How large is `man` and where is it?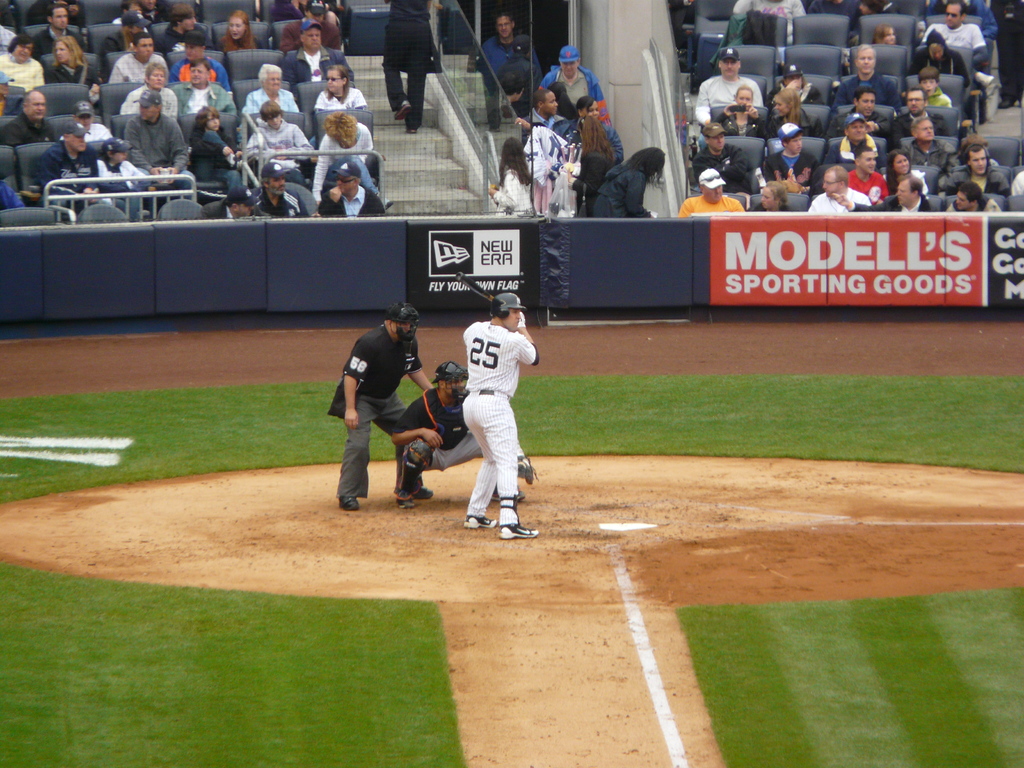
Bounding box: <bbox>945, 182, 1002, 211</bbox>.
